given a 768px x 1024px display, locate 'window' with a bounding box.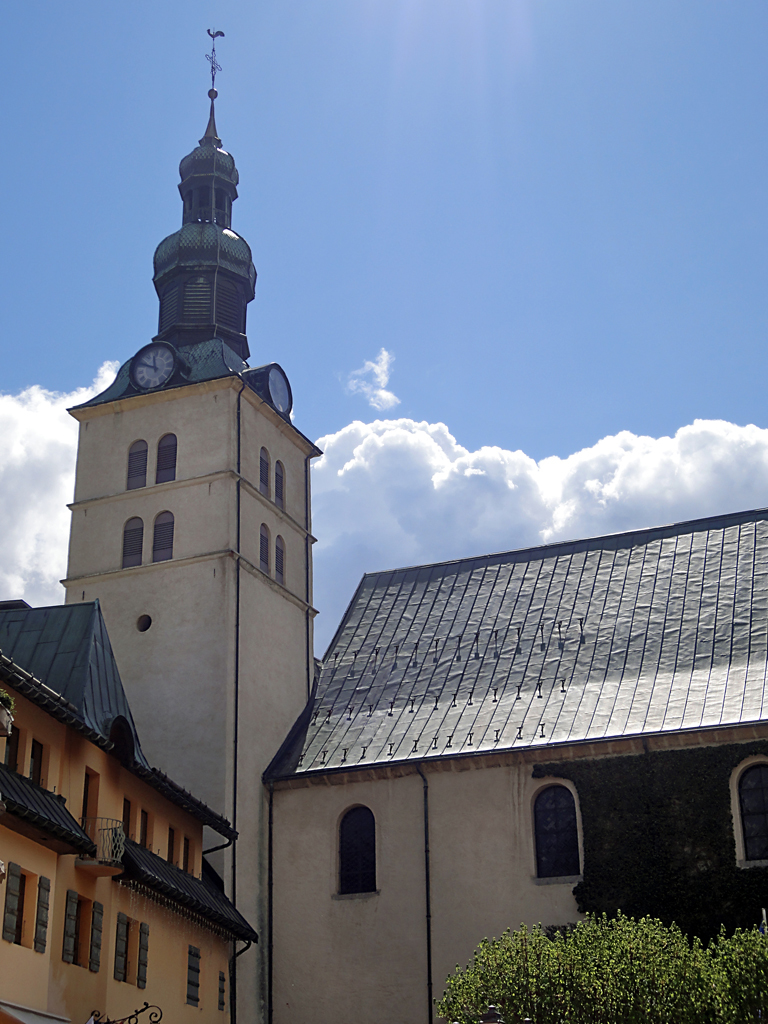
Located: [220, 971, 224, 1015].
